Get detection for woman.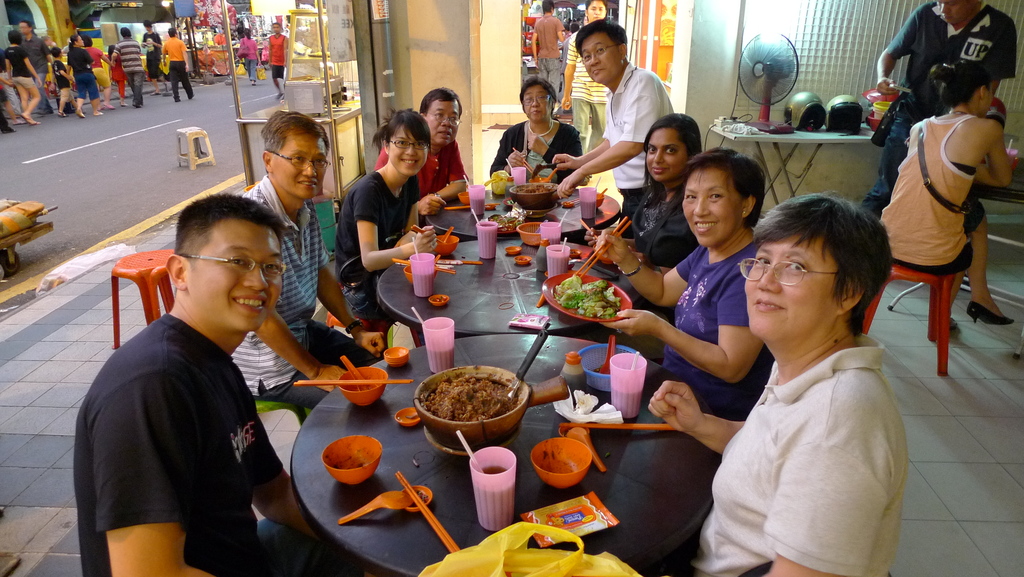
Detection: box=[598, 146, 771, 423].
